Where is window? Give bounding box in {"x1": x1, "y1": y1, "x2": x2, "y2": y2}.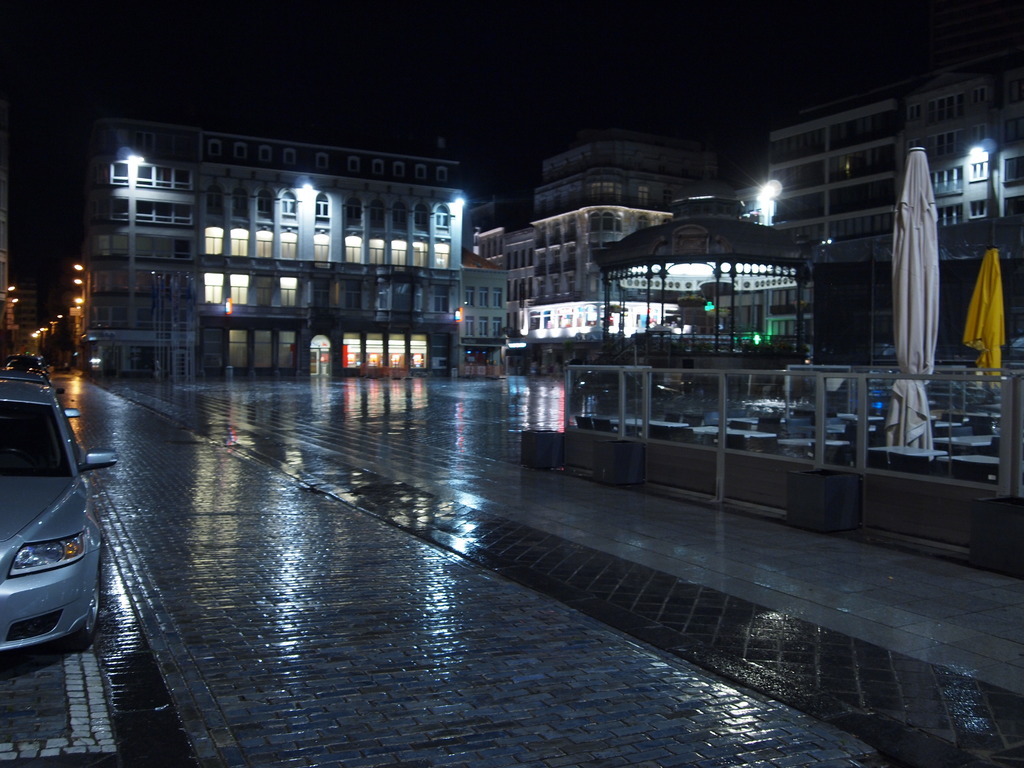
{"x1": 480, "y1": 318, "x2": 490, "y2": 335}.
